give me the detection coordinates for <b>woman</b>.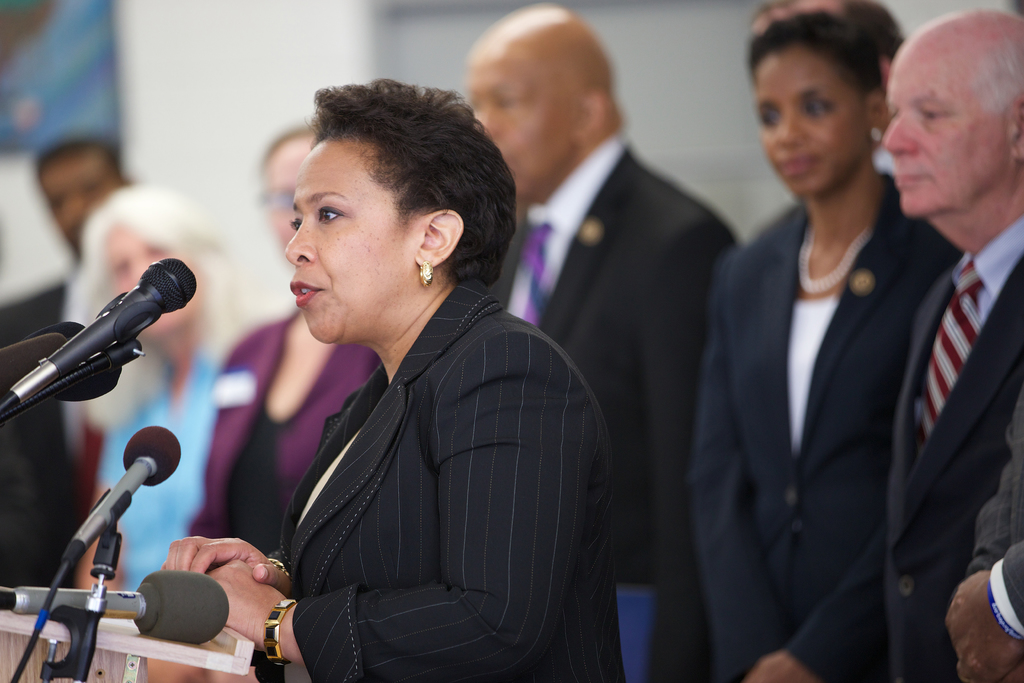
region(60, 174, 259, 598).
